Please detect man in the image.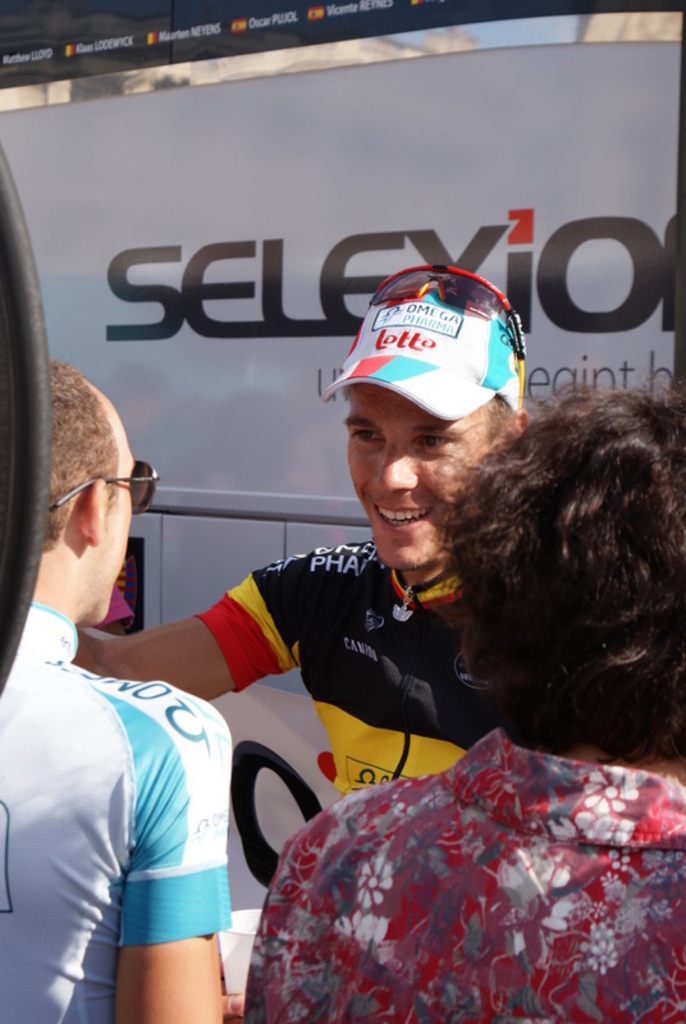
box(6, 399, 280, 1012).
